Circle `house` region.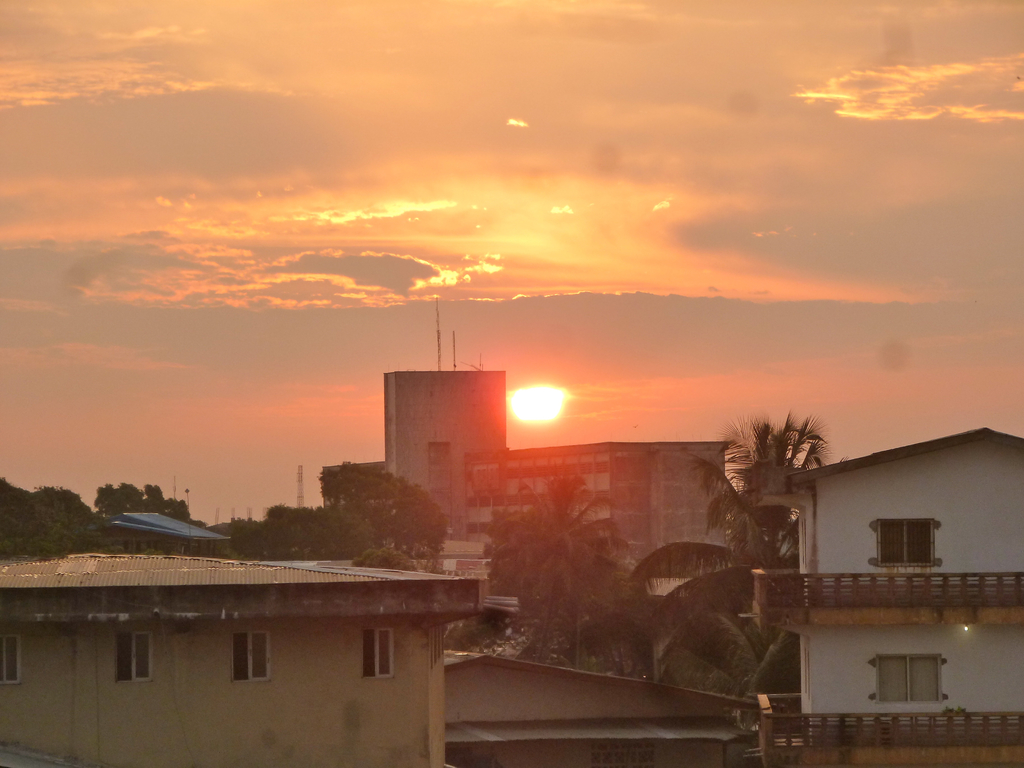
Region: [681,398,1023,753].
